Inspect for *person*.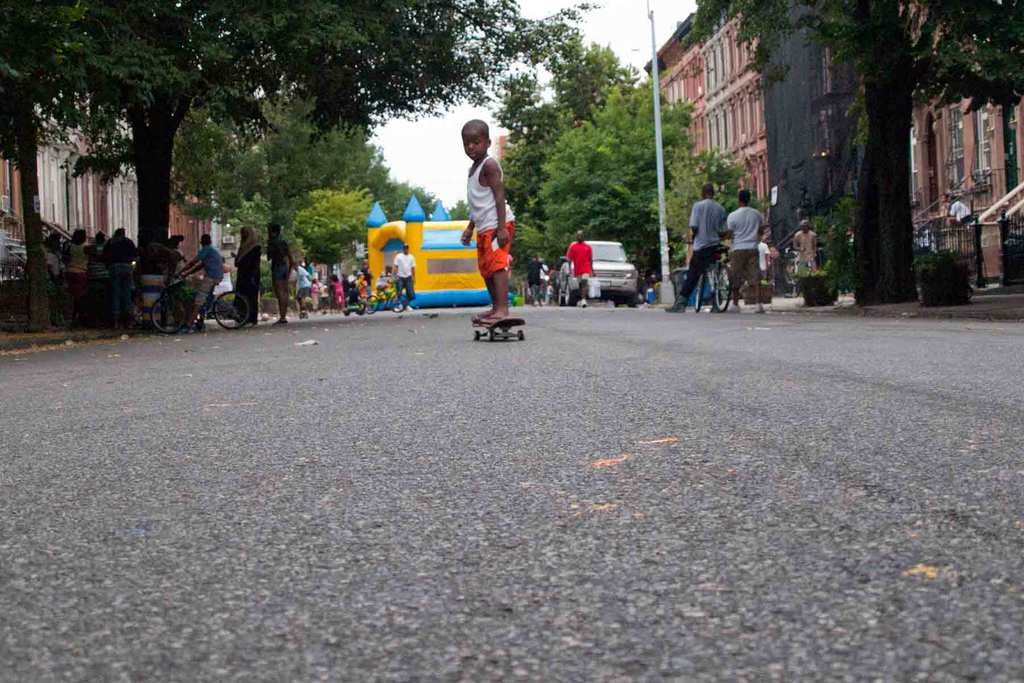
Inspection: box=[41, 231, 64, 322].
